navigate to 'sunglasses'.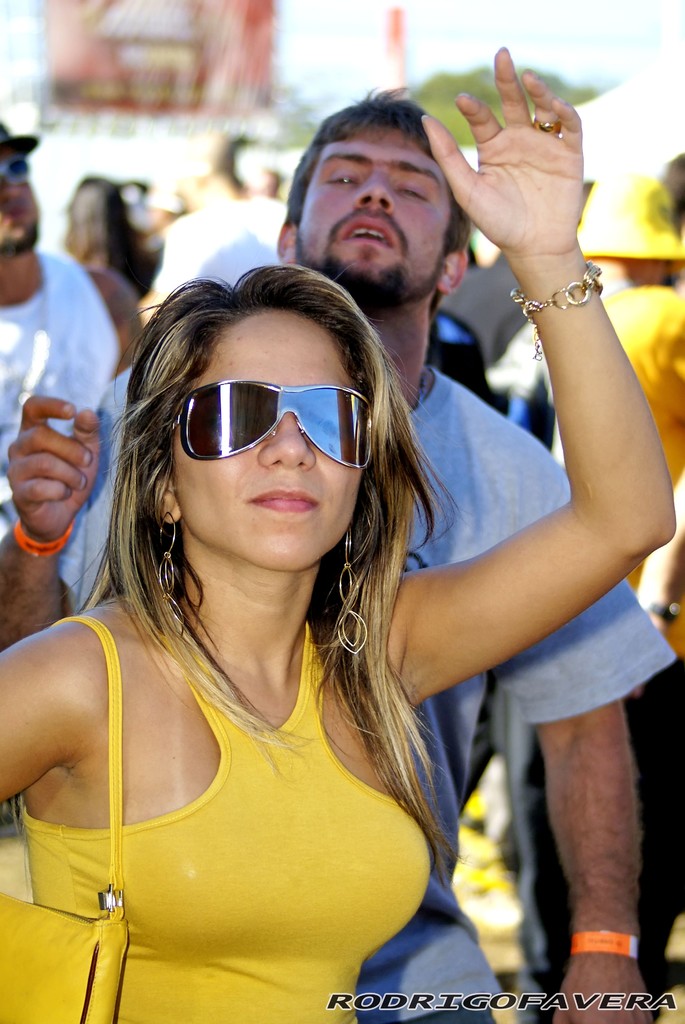
Navigation target: (0, 154, 31, 184).
